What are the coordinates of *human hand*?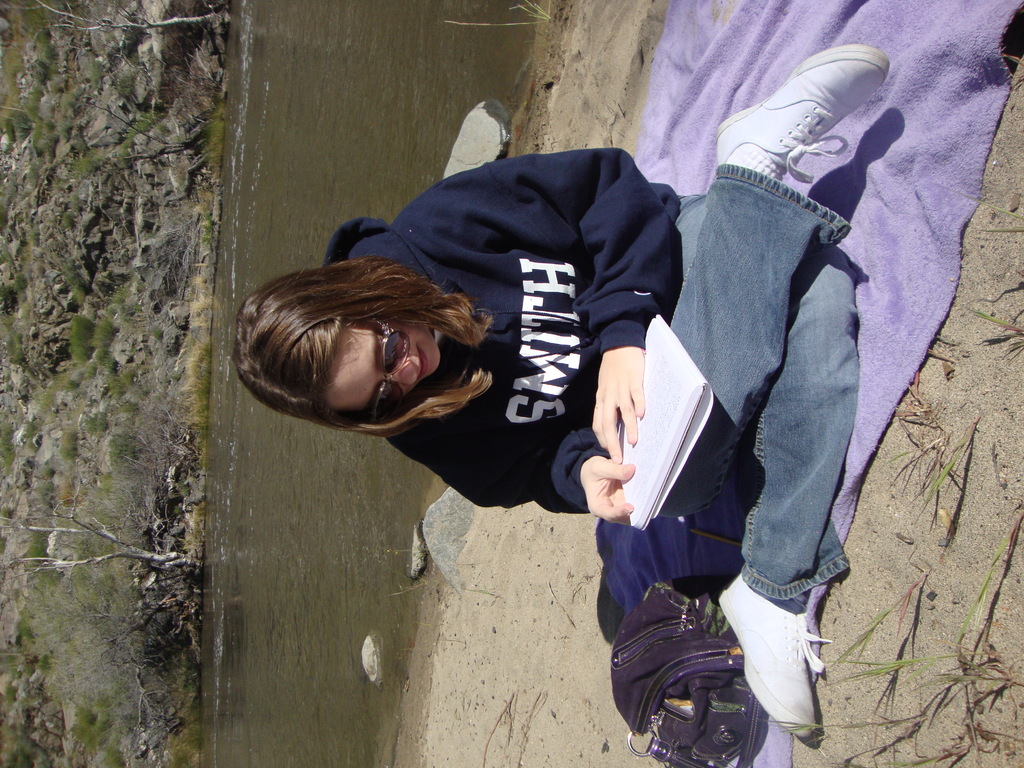
598, 340, 648, 483.
